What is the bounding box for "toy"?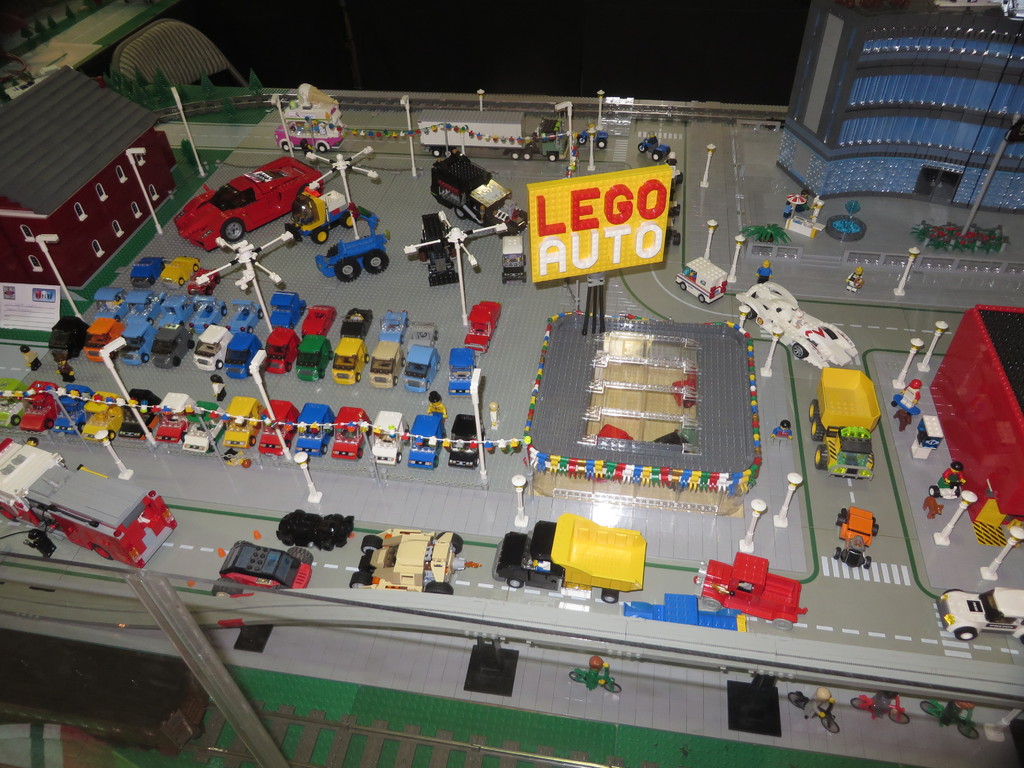
pyautogui.locateOnScreen(225, 328, 263, 380).
